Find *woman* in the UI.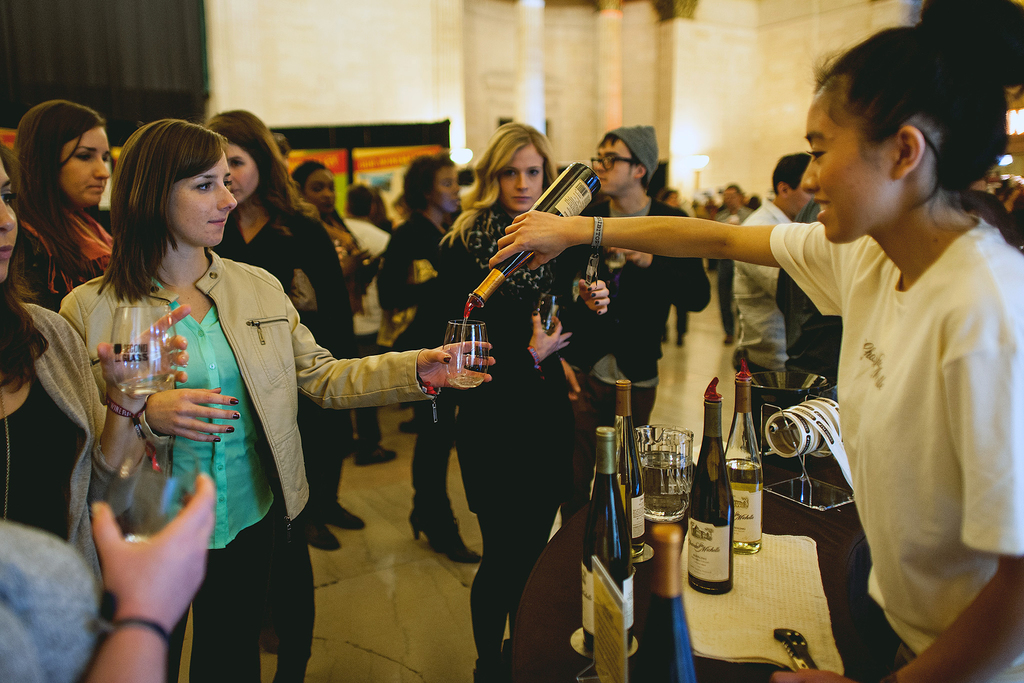
UI element at locate(490, 0, 1023, 682).
